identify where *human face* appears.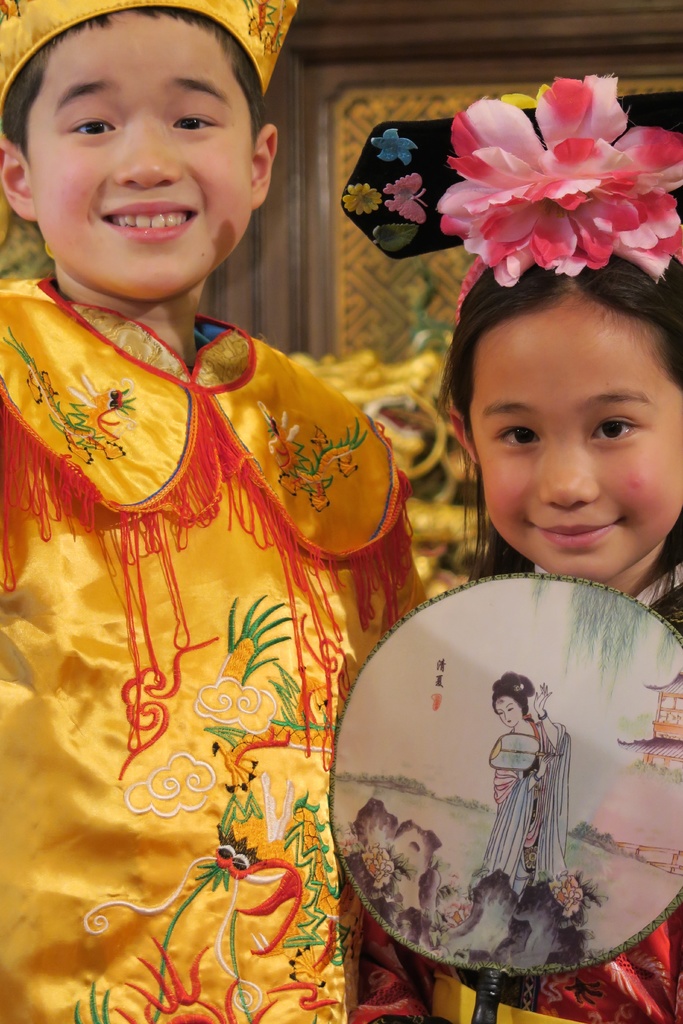
Appears at [x1=492, y1=689, x2=522, y2=725].
